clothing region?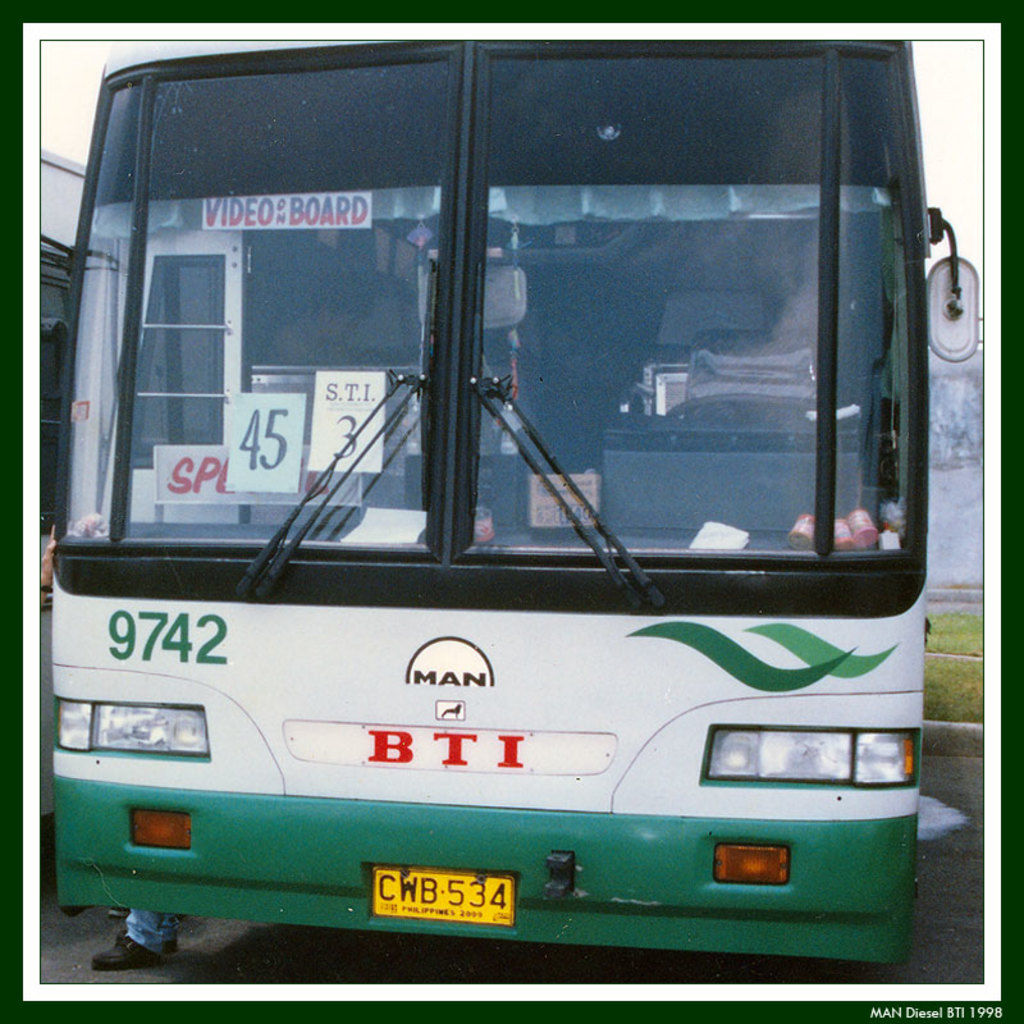
select_region(123, 908, 180, 961)
